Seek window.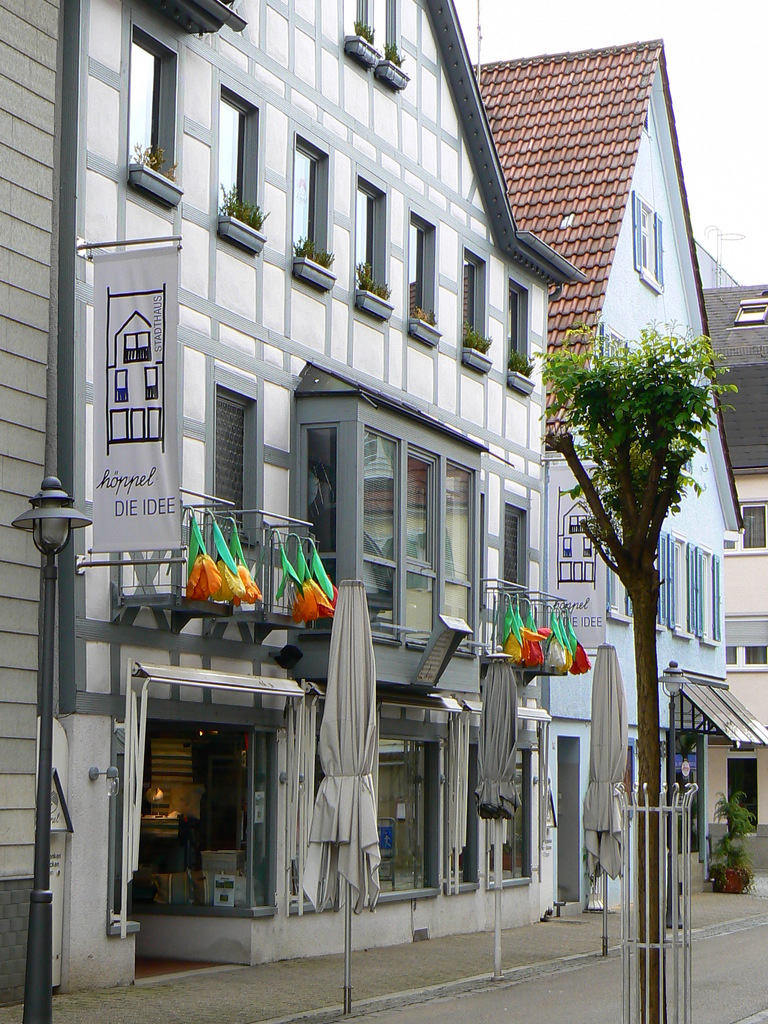
504:499:527:602.
